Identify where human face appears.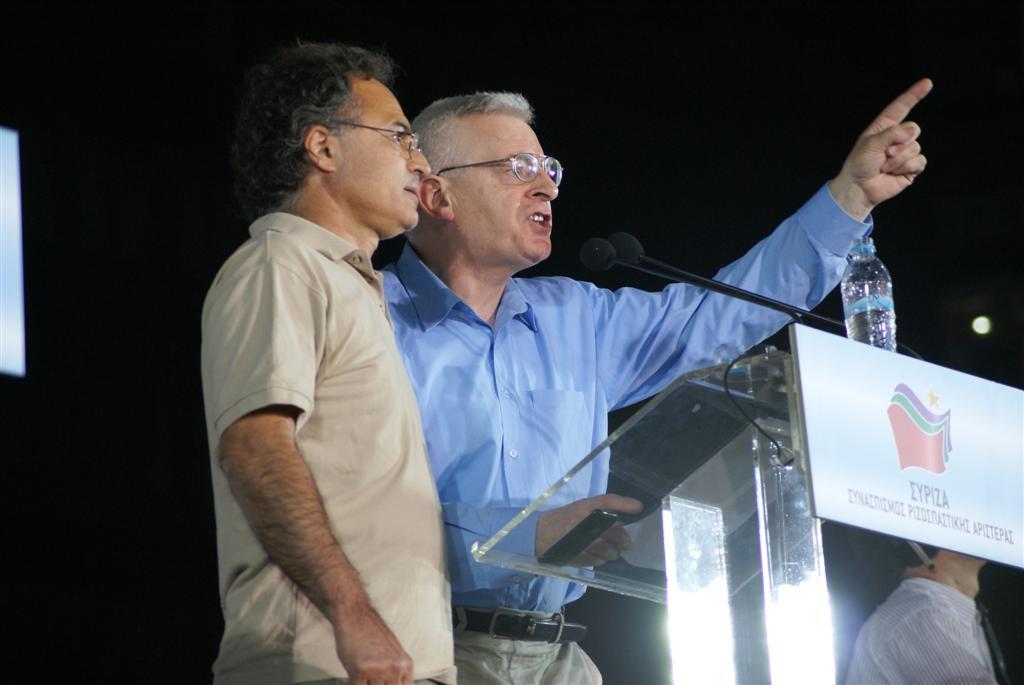
Appears at box=[333, 75, 432, 234].
